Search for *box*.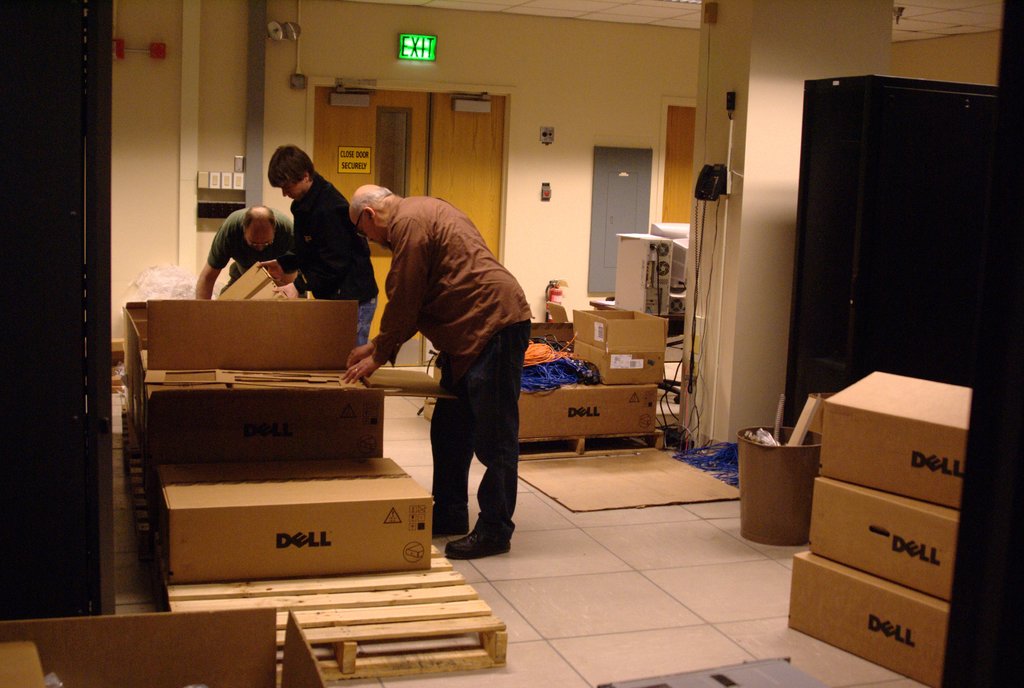
Found at <bbox>517, 373, 676, 441</bbox>.
